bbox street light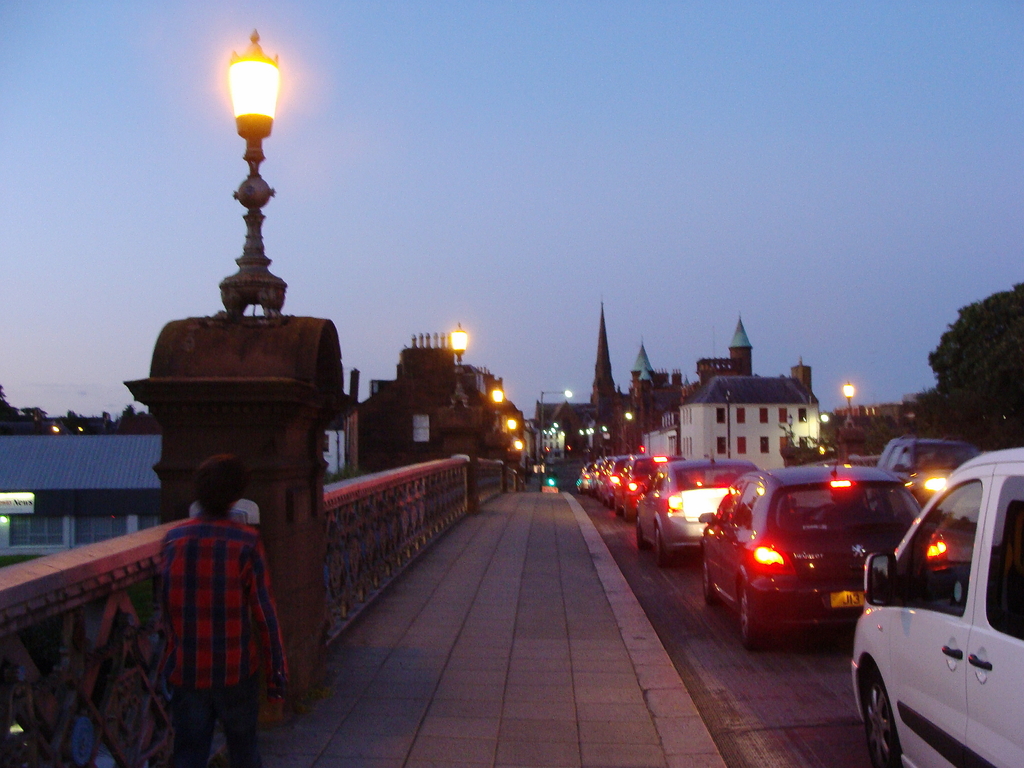
region(504, 414, 515, 447)
